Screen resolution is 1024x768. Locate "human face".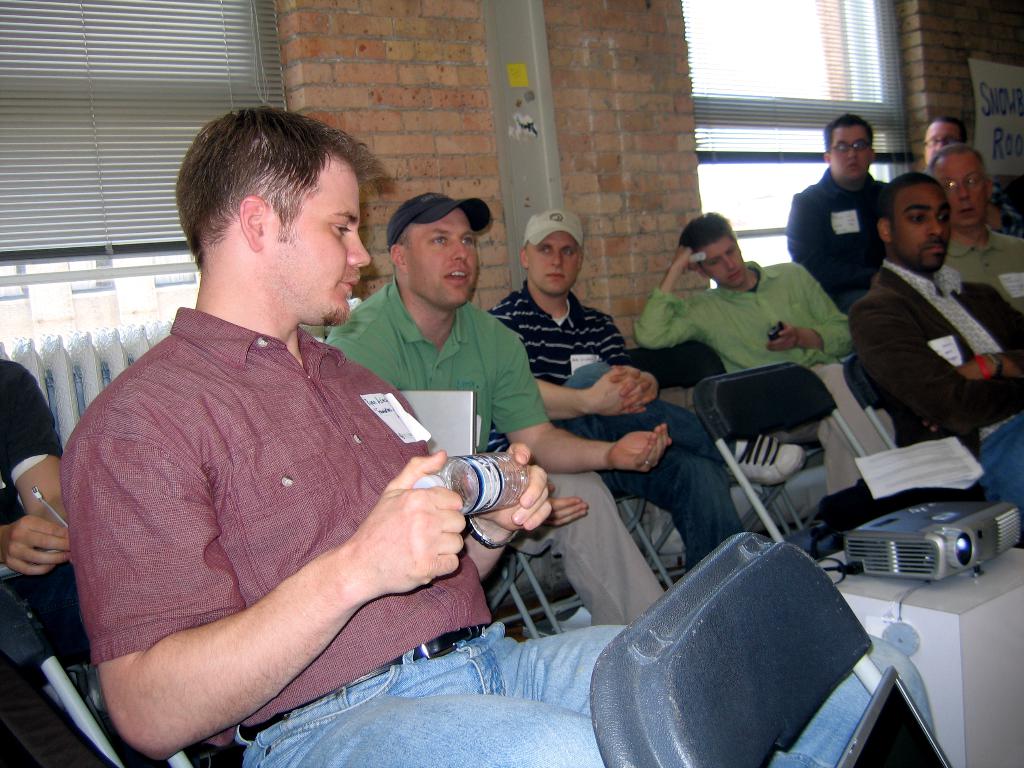
(left=892, top=184, right=956, bottom=271).
